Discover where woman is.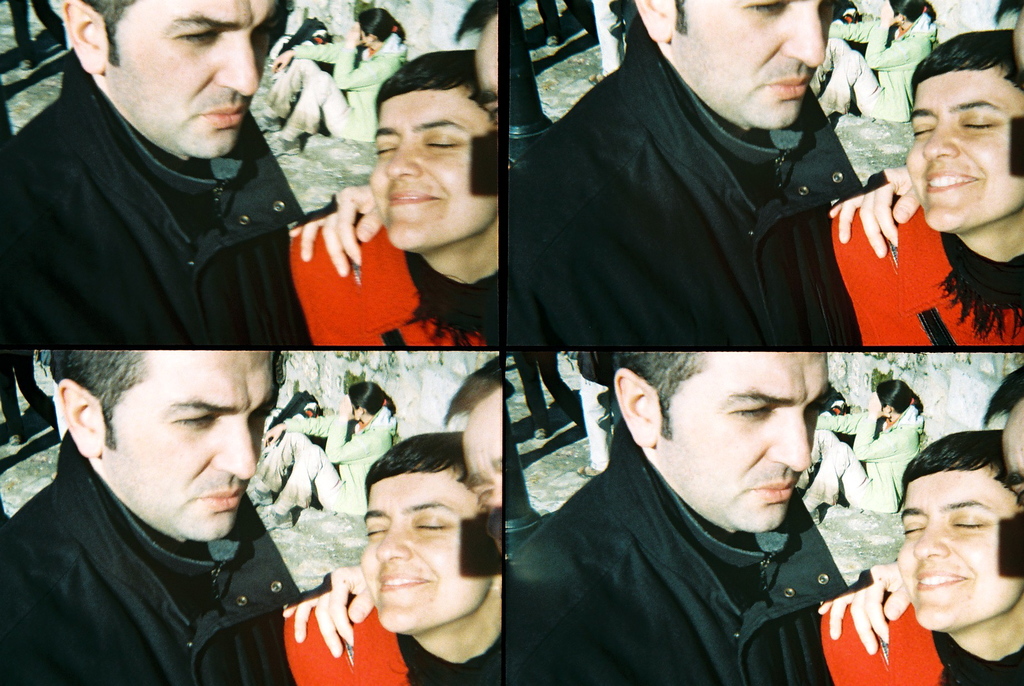
Discovered at Rect(796, 377, 924, 524).
